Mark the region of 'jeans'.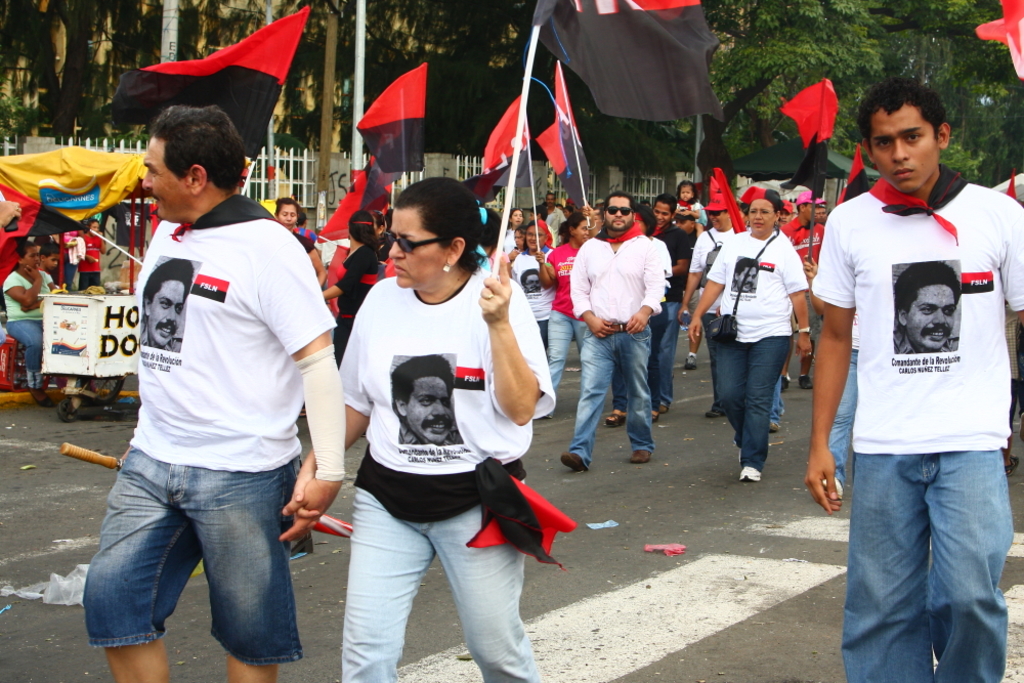
Region: x1=79, y1=452, x2=313, y2=666.
